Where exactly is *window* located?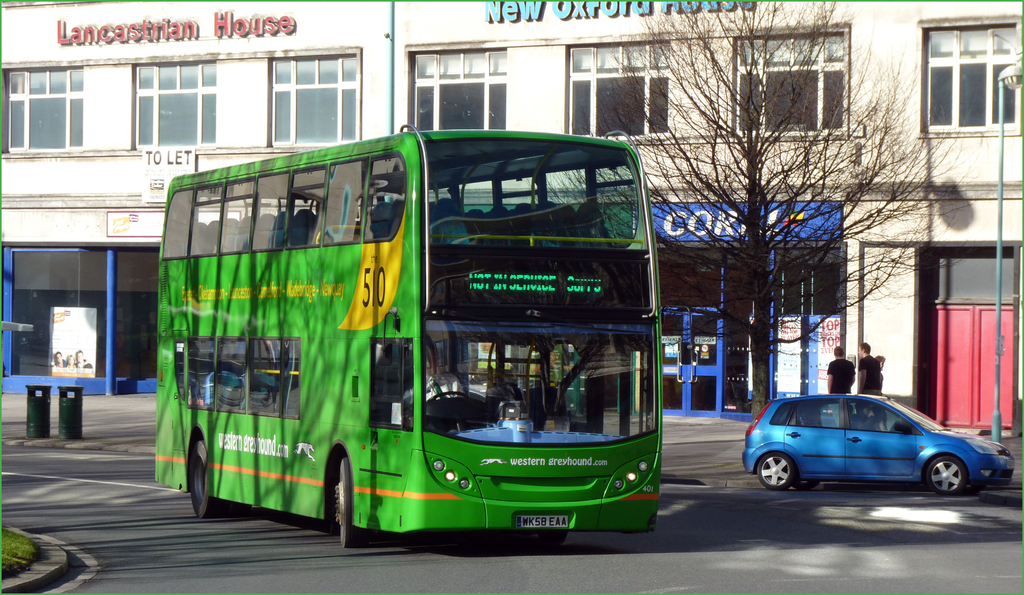
Its bounding box is left=401, top=45, right=504, bottom=130.
